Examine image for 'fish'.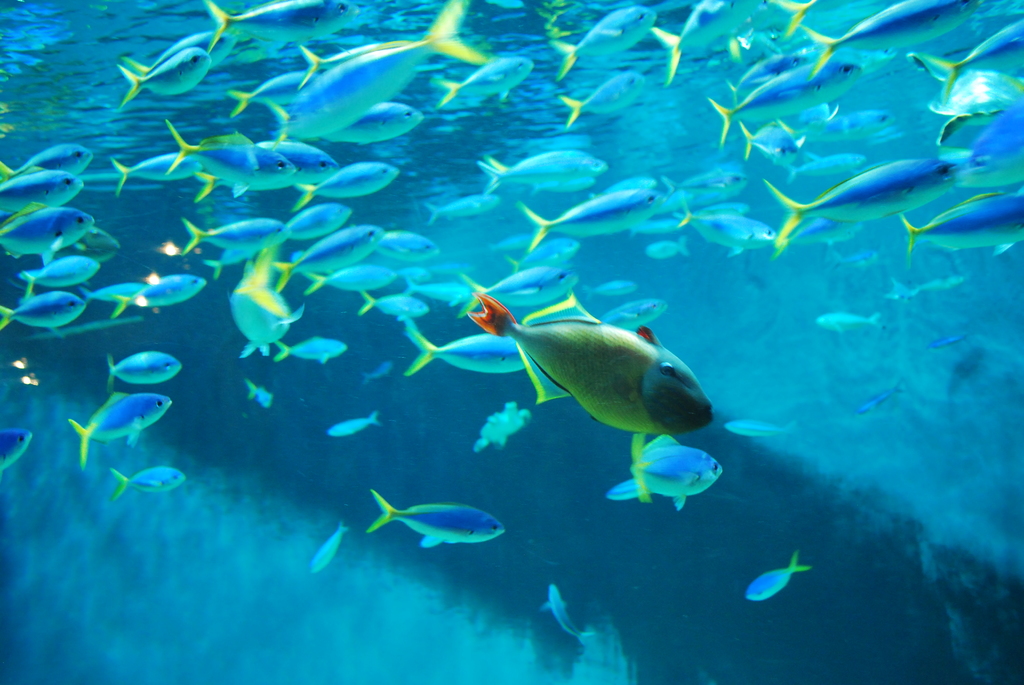
Examination result: 855, 376, 909, 410.
